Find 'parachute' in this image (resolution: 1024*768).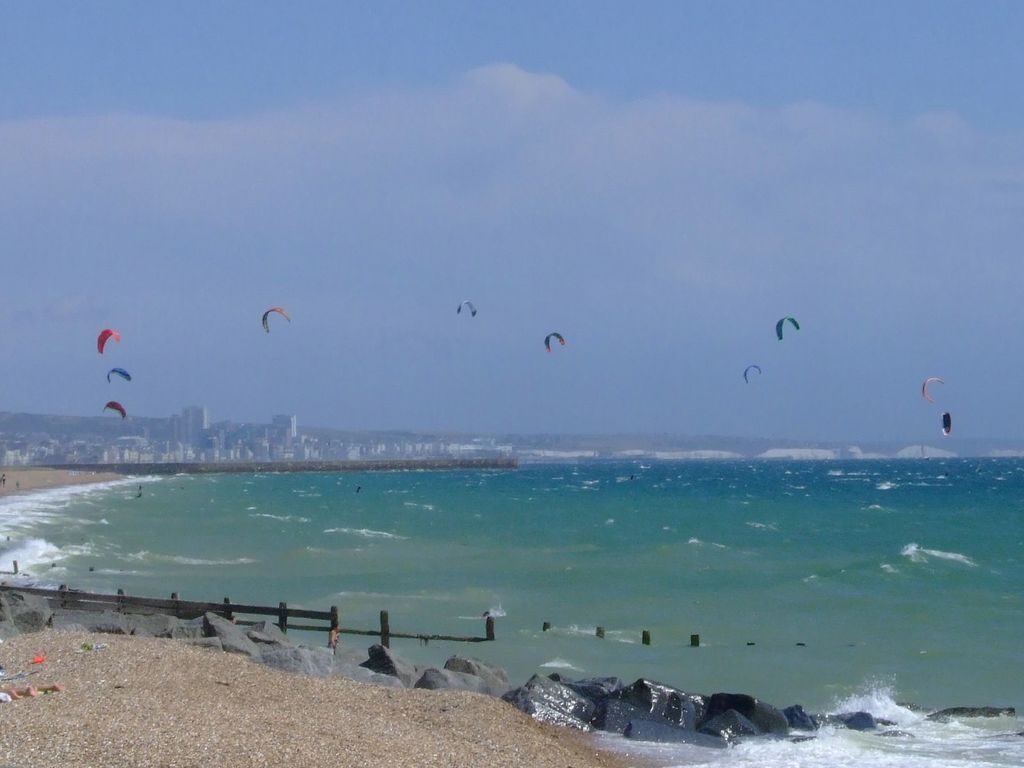
<box>746,362,763,381</box>.
